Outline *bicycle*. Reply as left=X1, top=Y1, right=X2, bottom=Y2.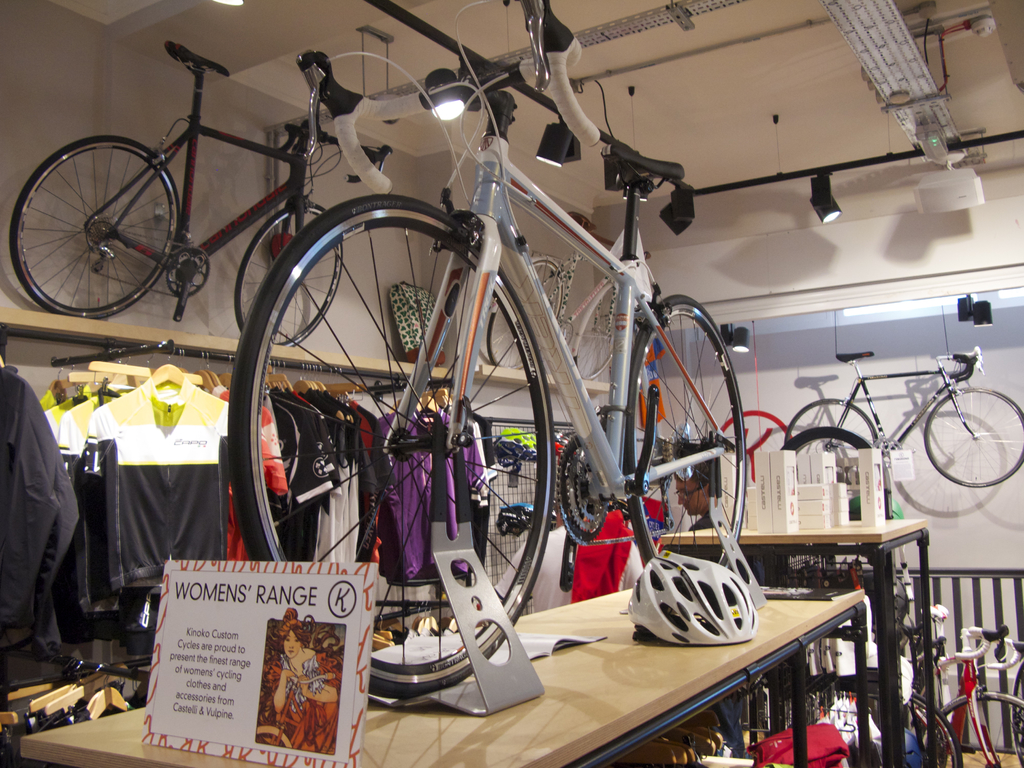
left=10, top=39, right=396, bottom=347.
